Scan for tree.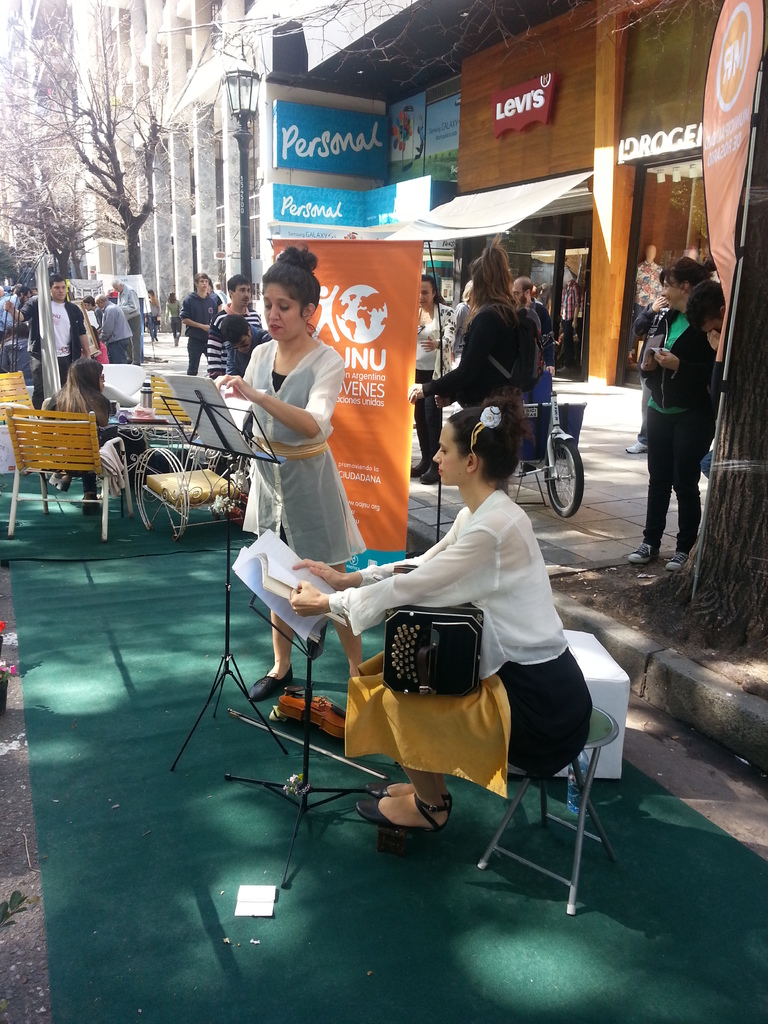
Scan result: [0,122,98,279].
